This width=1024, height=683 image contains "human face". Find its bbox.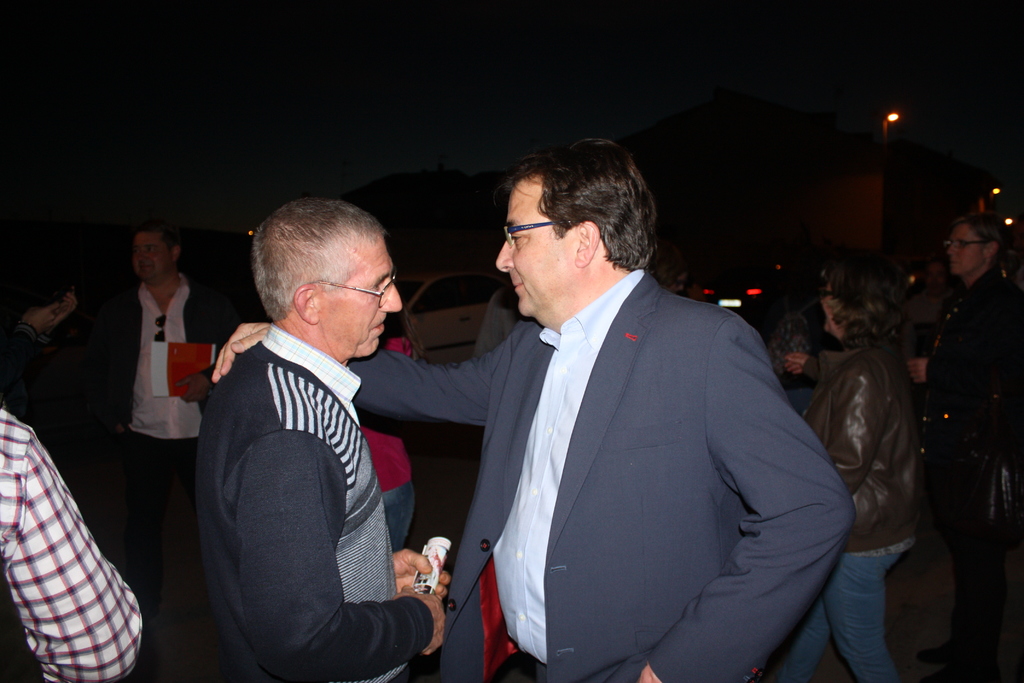
detection(950, 224, 986, 279).
